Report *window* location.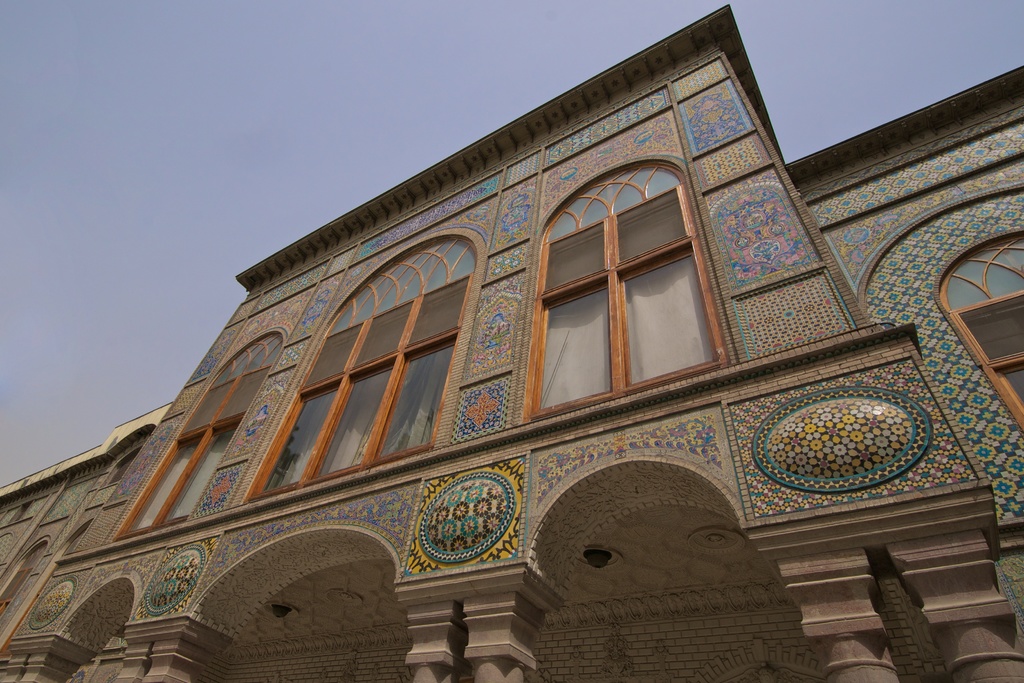
Report: x1=933 y1=235 x2=1023 y2=424.
